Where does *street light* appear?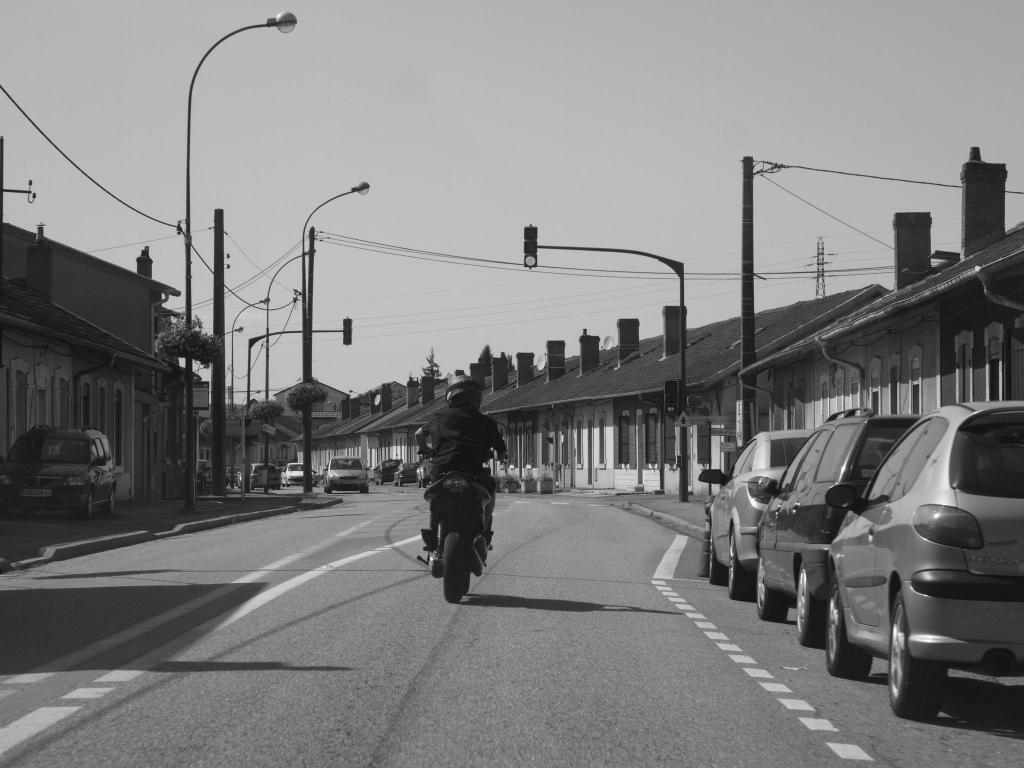
Appears at x1=192, y1=360, x2=212, y2=376.
